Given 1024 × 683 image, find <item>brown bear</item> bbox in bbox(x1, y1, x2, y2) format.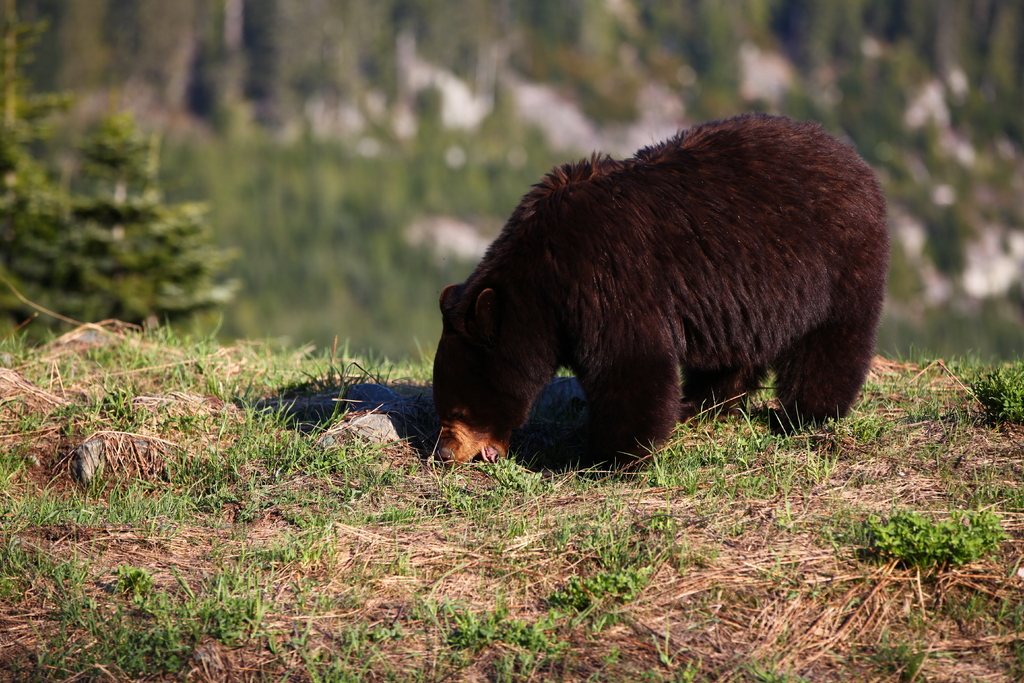
bbox(433, 106, 887, 463).
